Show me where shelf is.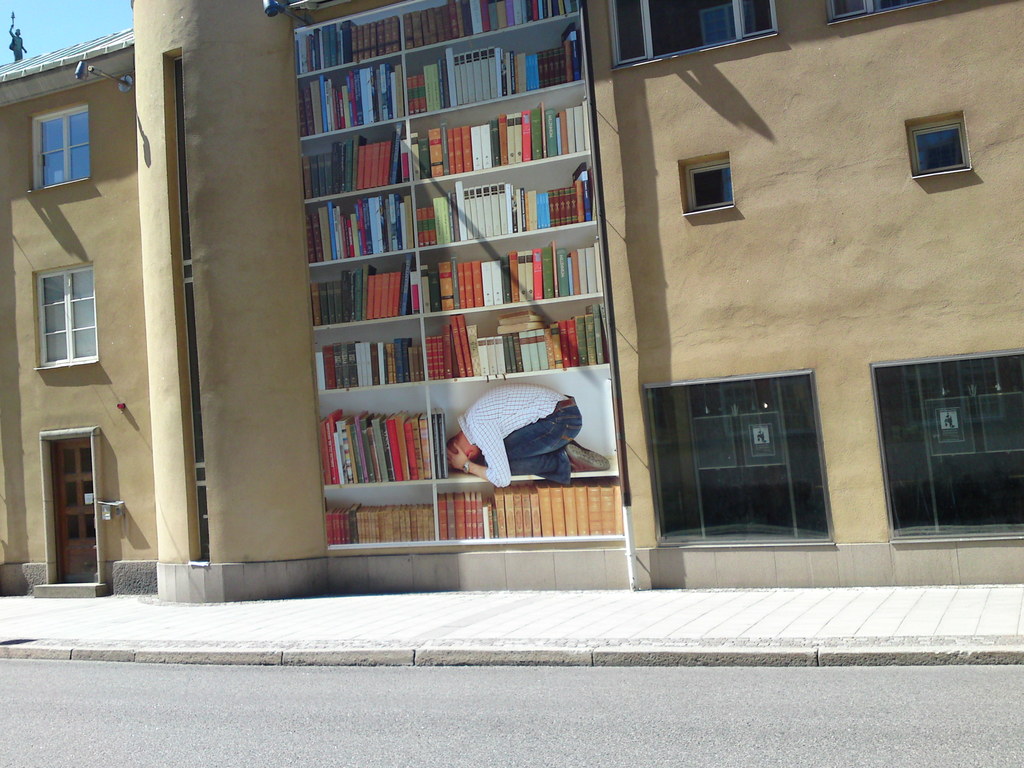
shelf is at pyautogui.locateOnScreen(282, 36, 627, 552).
